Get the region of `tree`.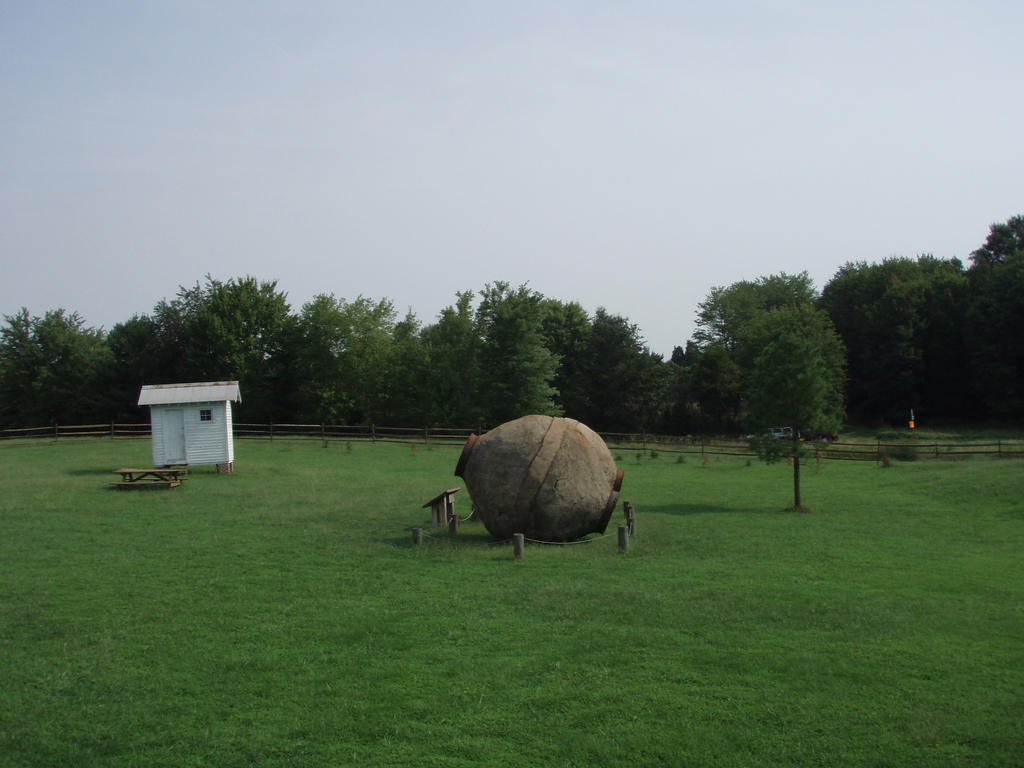
856, 268, 967, 431.
